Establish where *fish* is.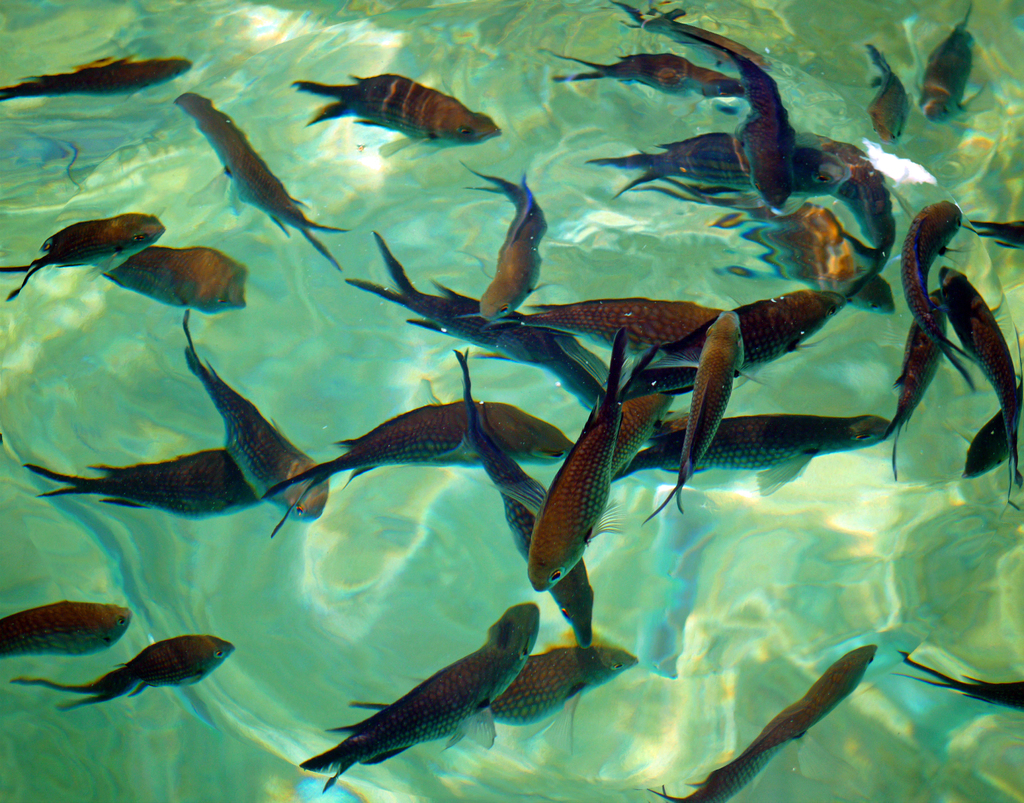
Established at [x1=298, y1=72, x2=504, y2=159].
